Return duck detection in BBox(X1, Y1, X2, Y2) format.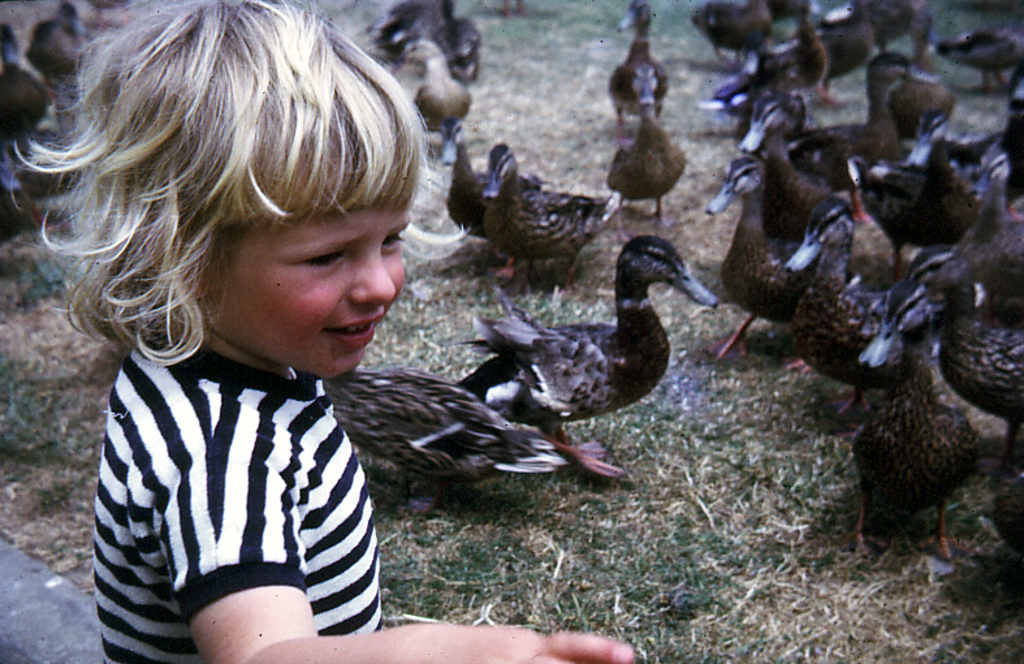
BBox(471, 225, 713, 452).
